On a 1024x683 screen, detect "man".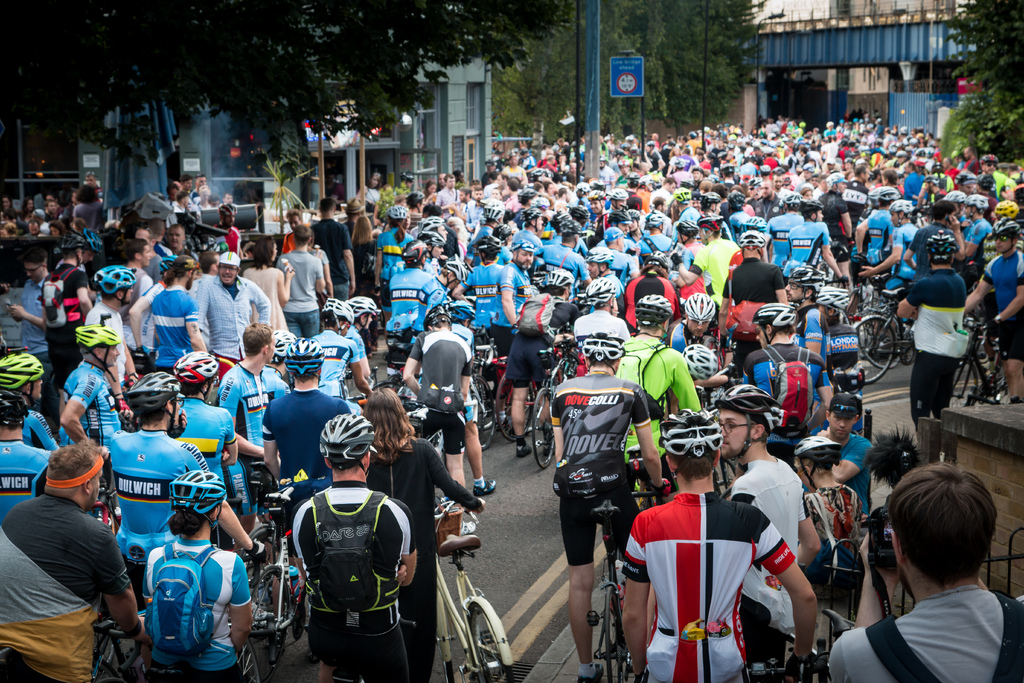
bbox=[452, 294, 509, 502].
